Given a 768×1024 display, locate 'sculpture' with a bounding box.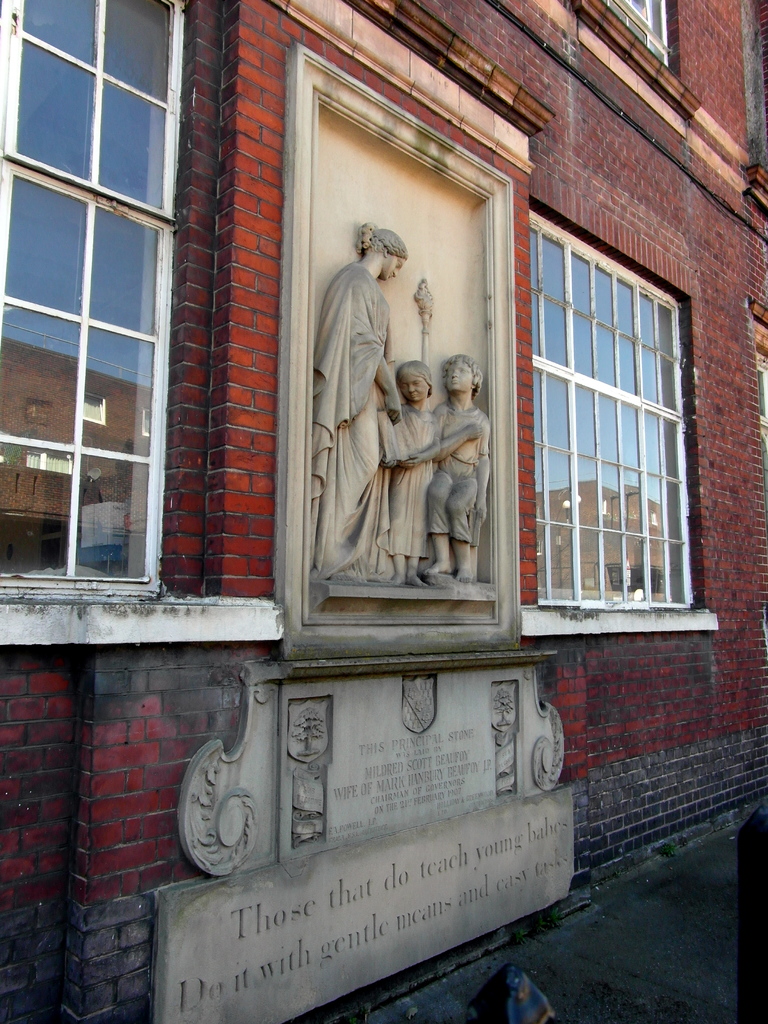
Located: x1=431 y1=350 x2=495 y2=588.
